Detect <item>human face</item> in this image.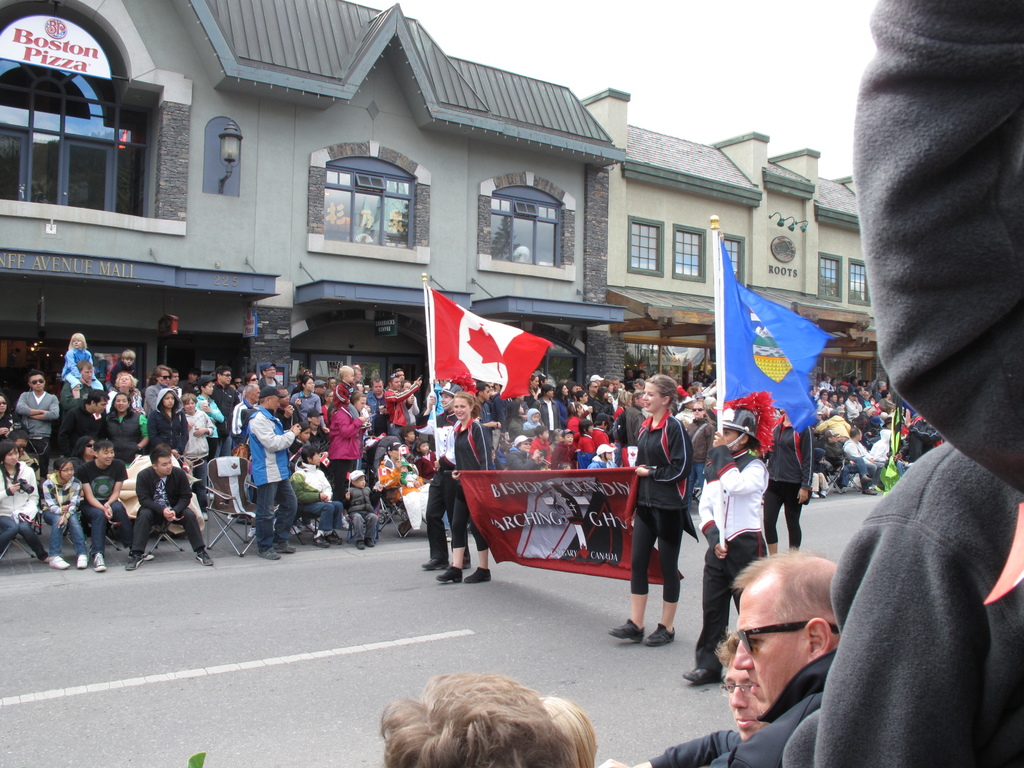
Detection: bbox(218, 371, 230, 385).
